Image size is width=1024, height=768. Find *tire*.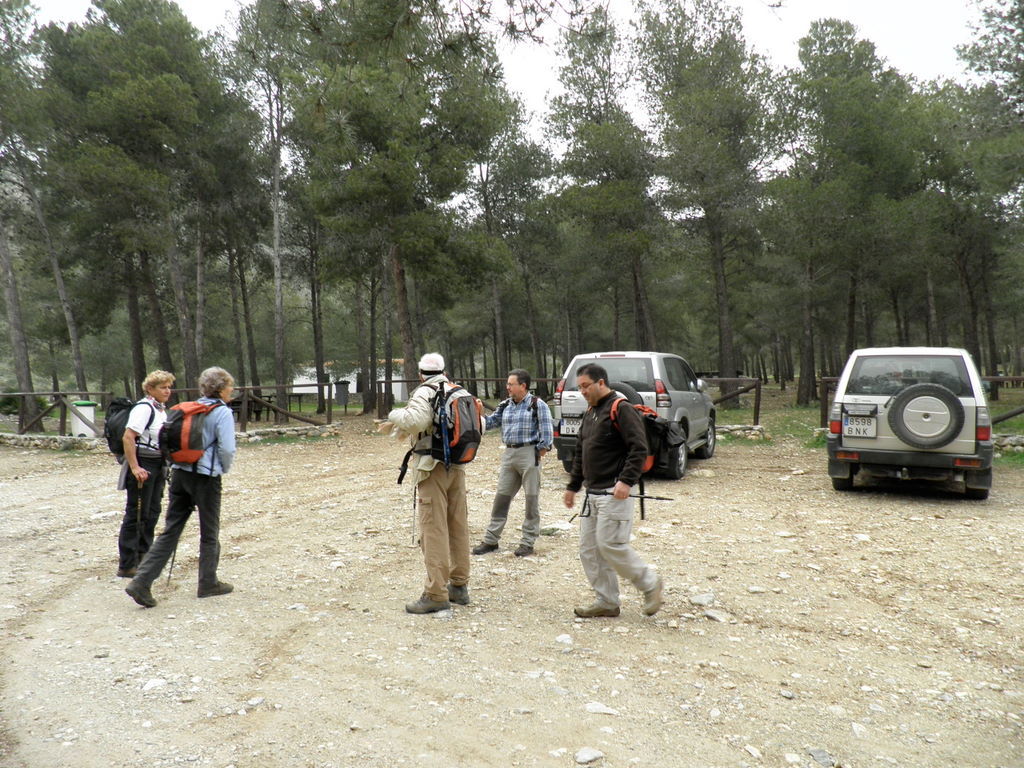
select_region(696, 416, 716, 460).
